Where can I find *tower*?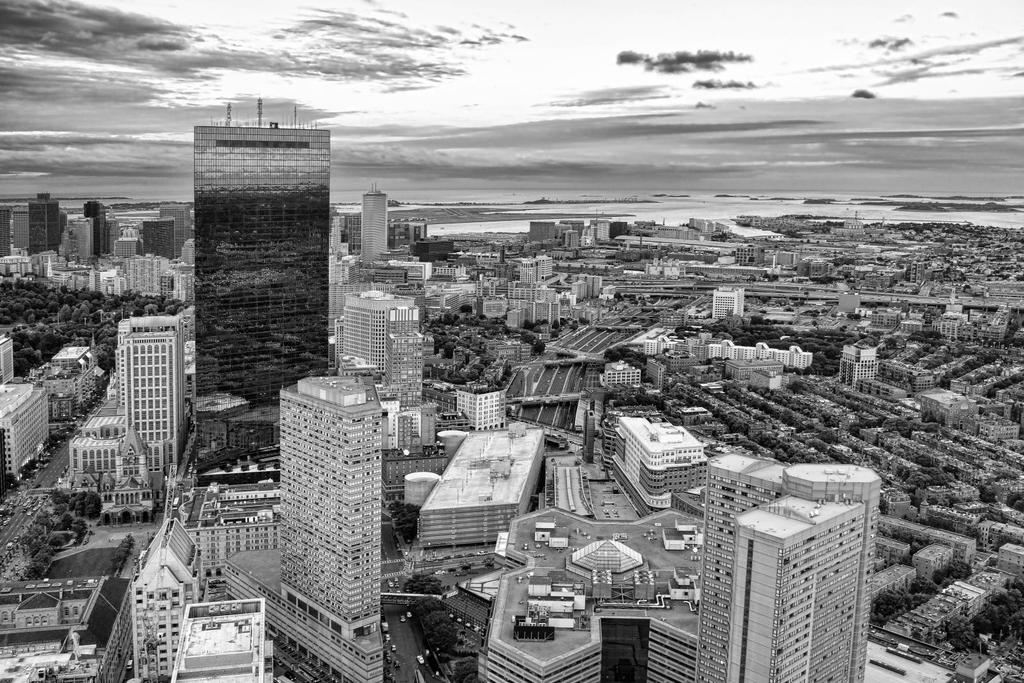
You can find it at select_region(650, 463, 871, 666).
